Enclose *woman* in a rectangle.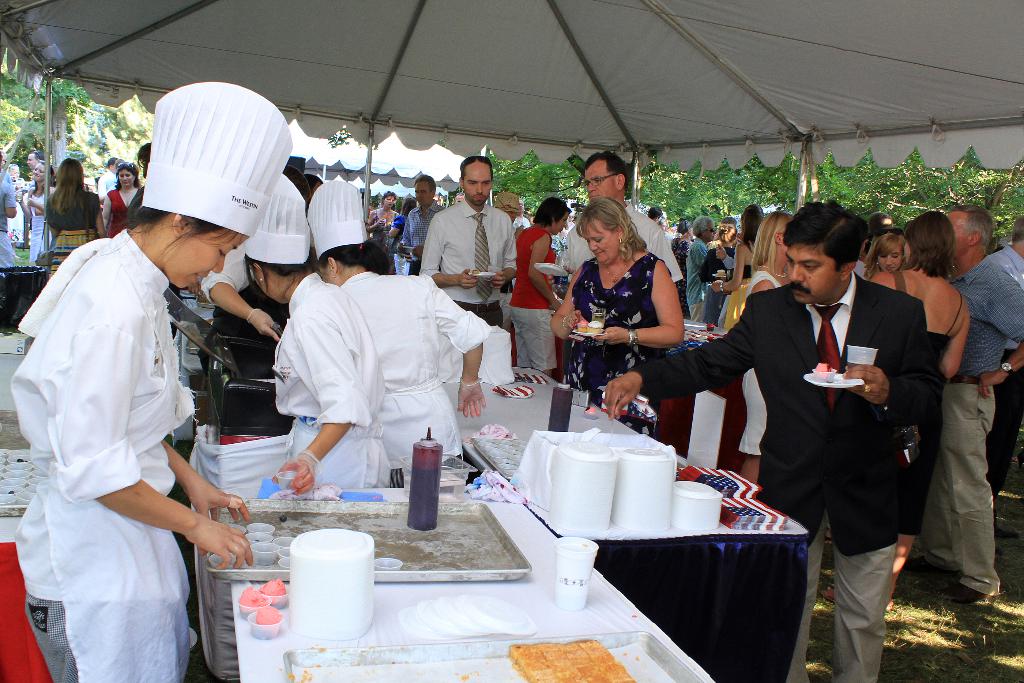
detection(49, 161, 104, 277).
